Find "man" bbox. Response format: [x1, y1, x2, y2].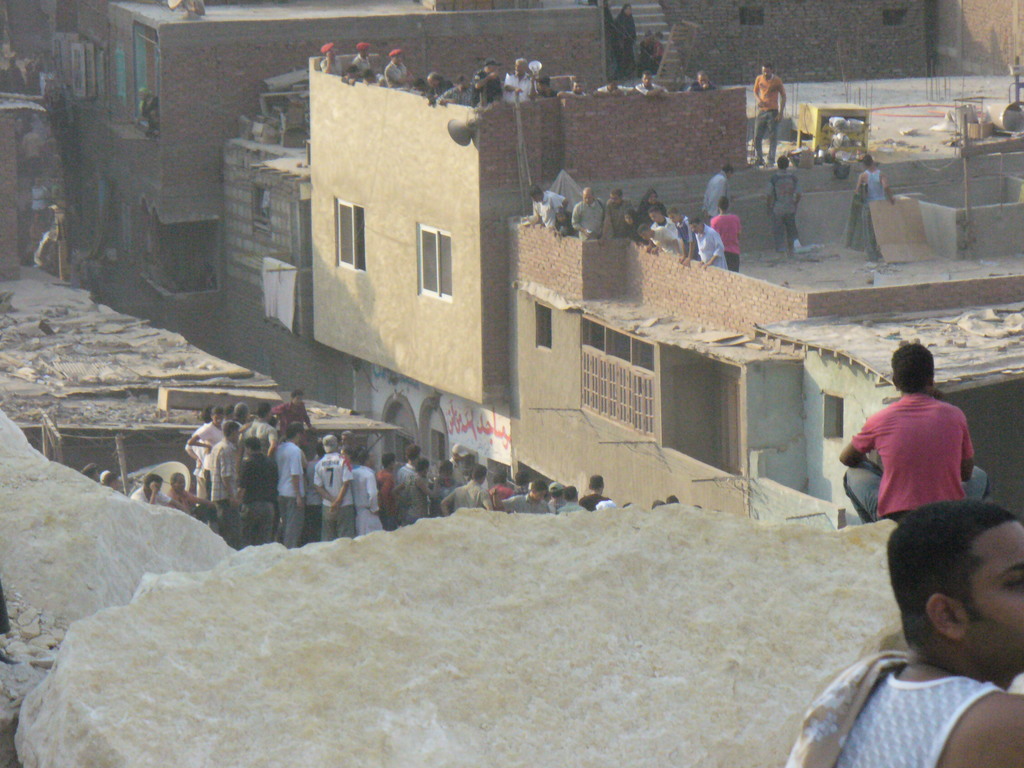
[752, 61, 784, 170].
